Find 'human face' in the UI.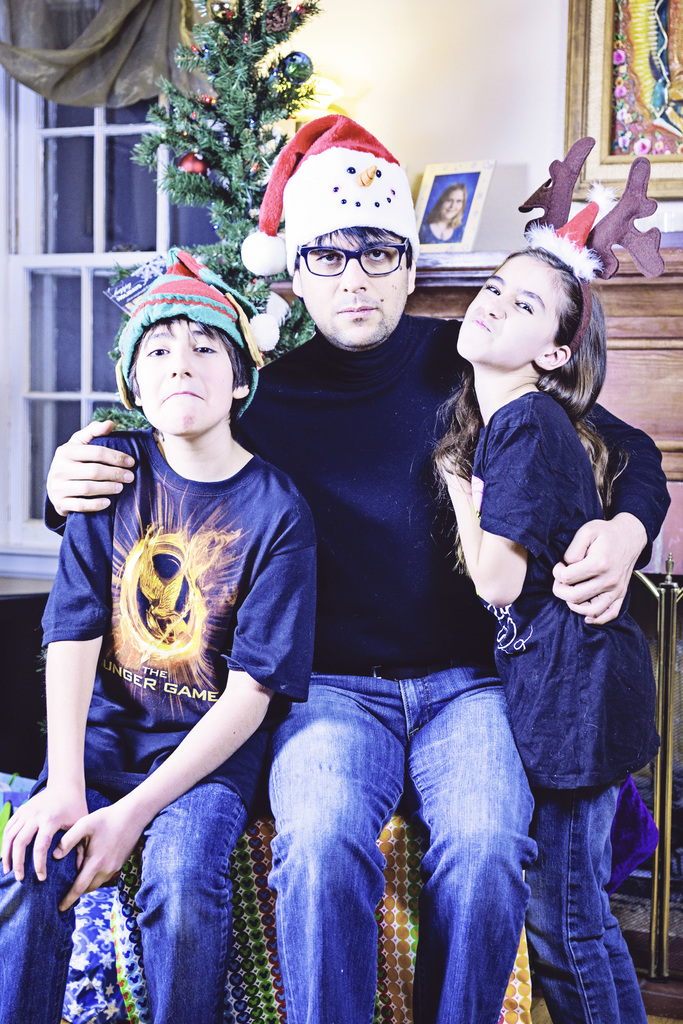
UI element at 133/314/236/438.
